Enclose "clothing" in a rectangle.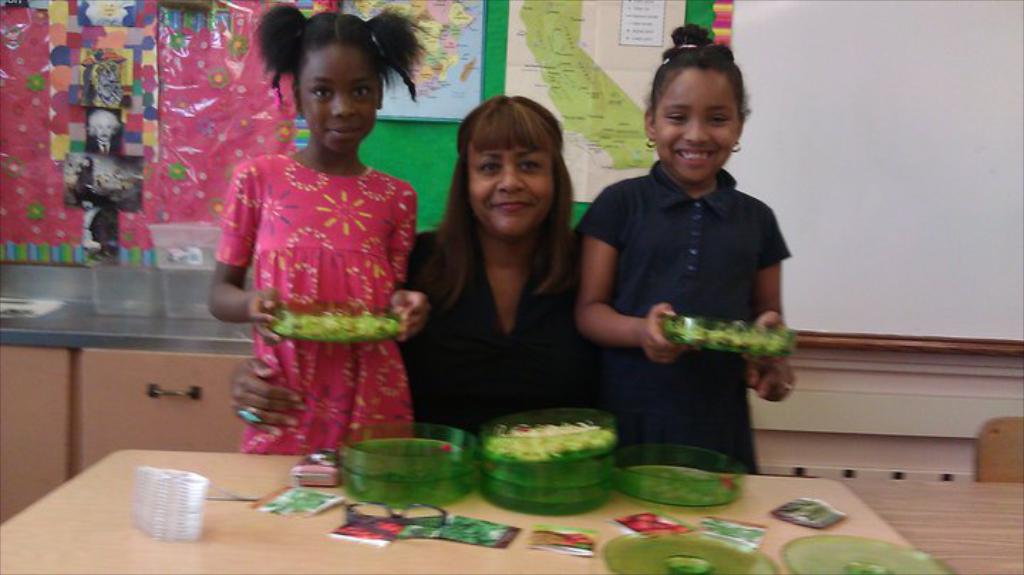
x1=212, y1=149, x2=414, y2=457.
